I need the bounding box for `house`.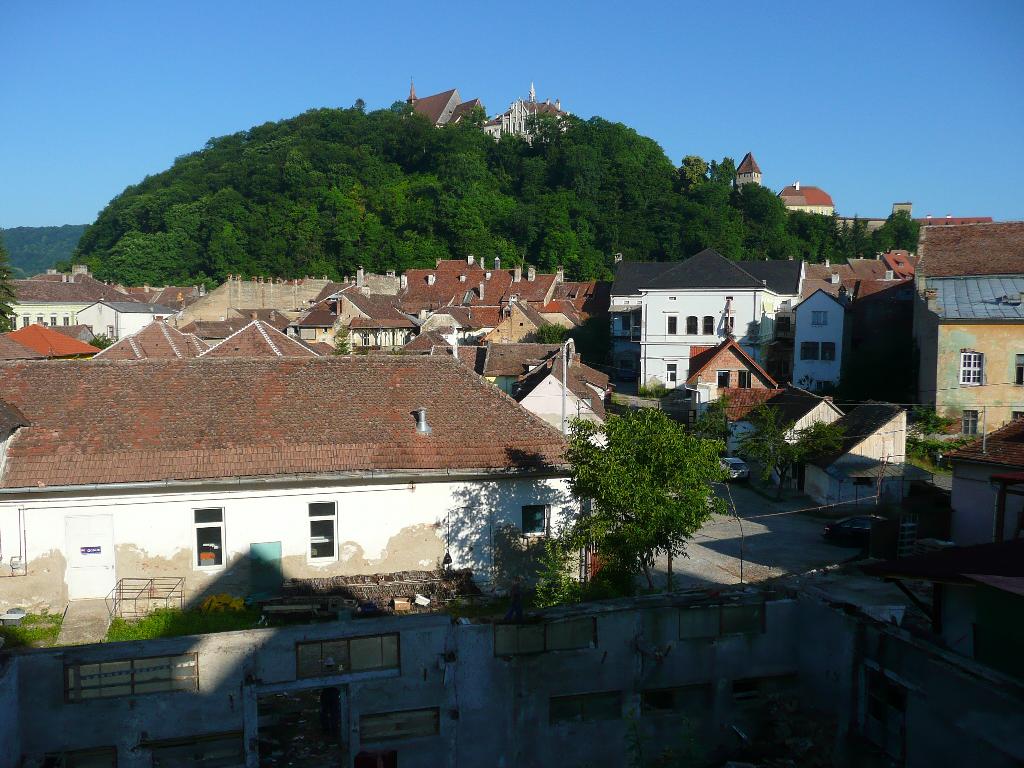
Here it is: bbox=(0, 347, 593, 605).
